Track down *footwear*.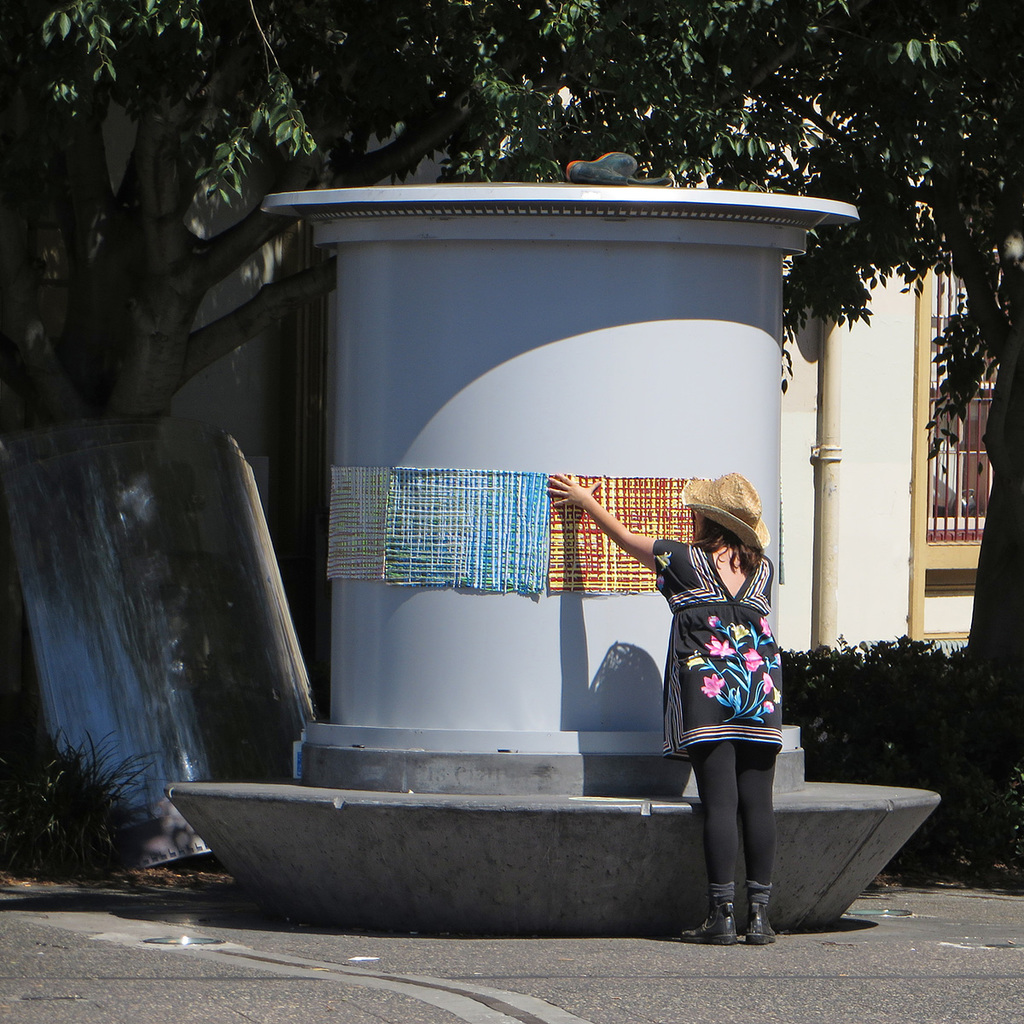
Tracked to l=742, t=881, r=776, b=940.
